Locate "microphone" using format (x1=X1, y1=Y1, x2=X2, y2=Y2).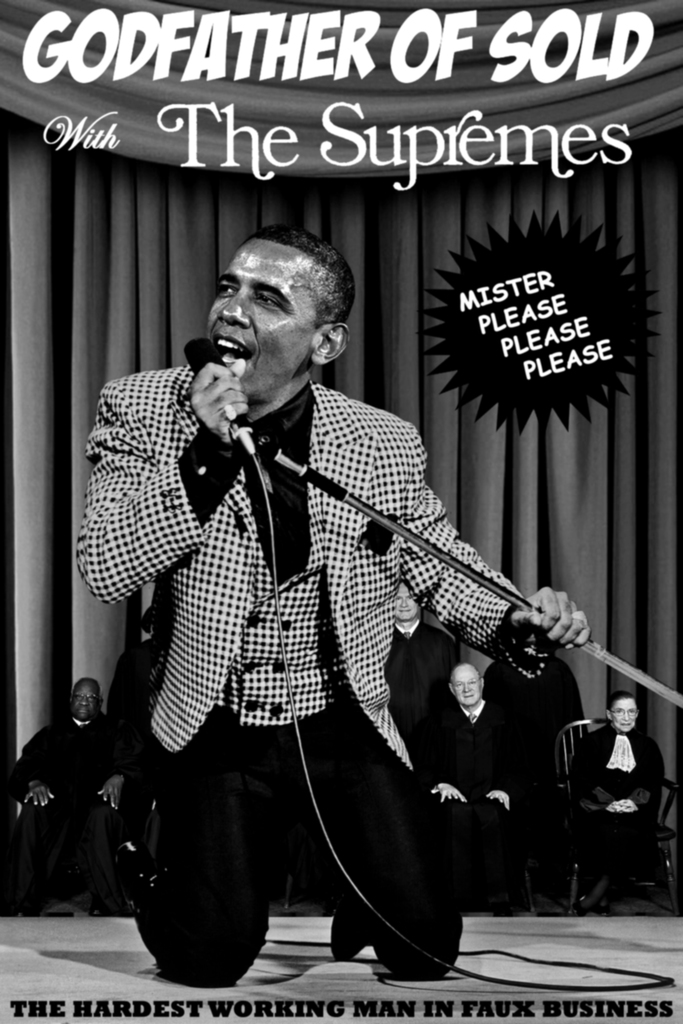
(x1=178, y1=333, x2=253, y2=444).
